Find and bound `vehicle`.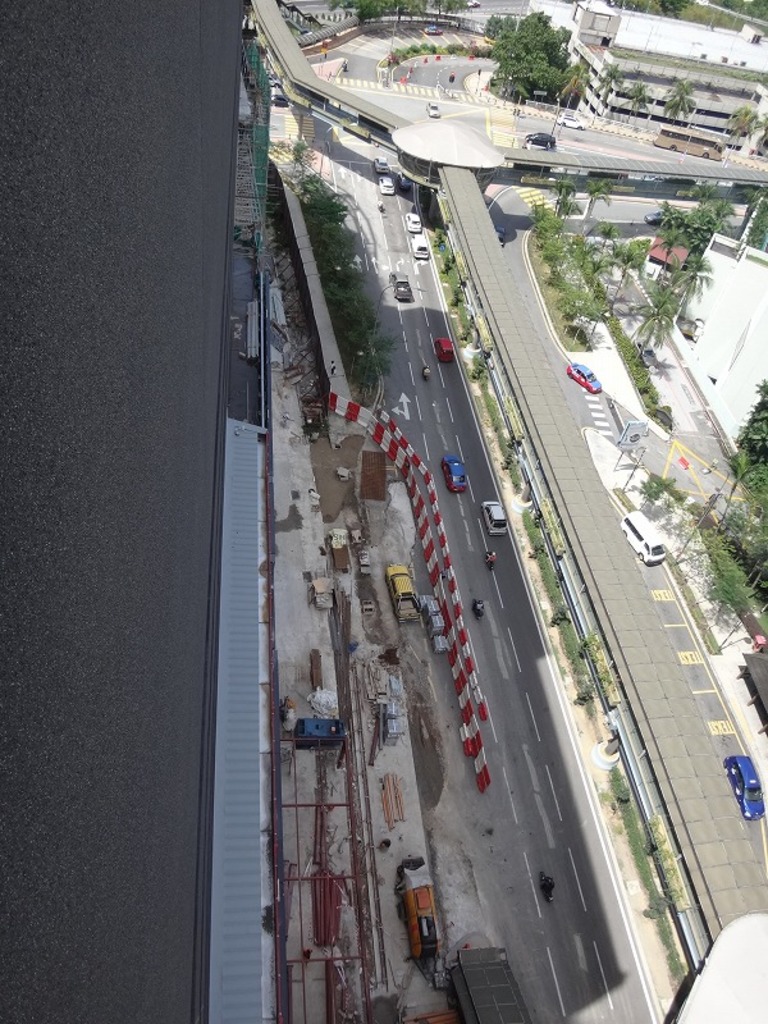
Bound: {"x1": 524, "y1": 129, "x2": 556, "y2": 151}.
